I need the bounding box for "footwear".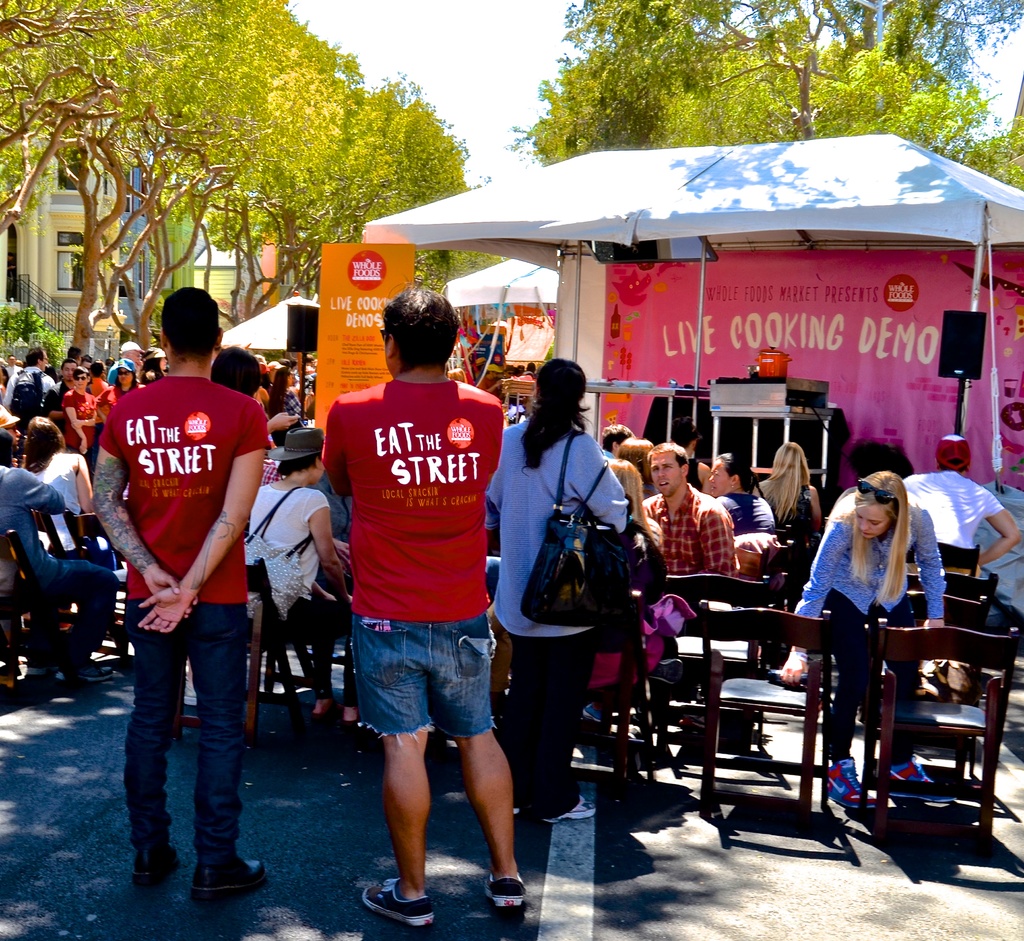
Here it is: bbox=[887, 748, 947, 792].
